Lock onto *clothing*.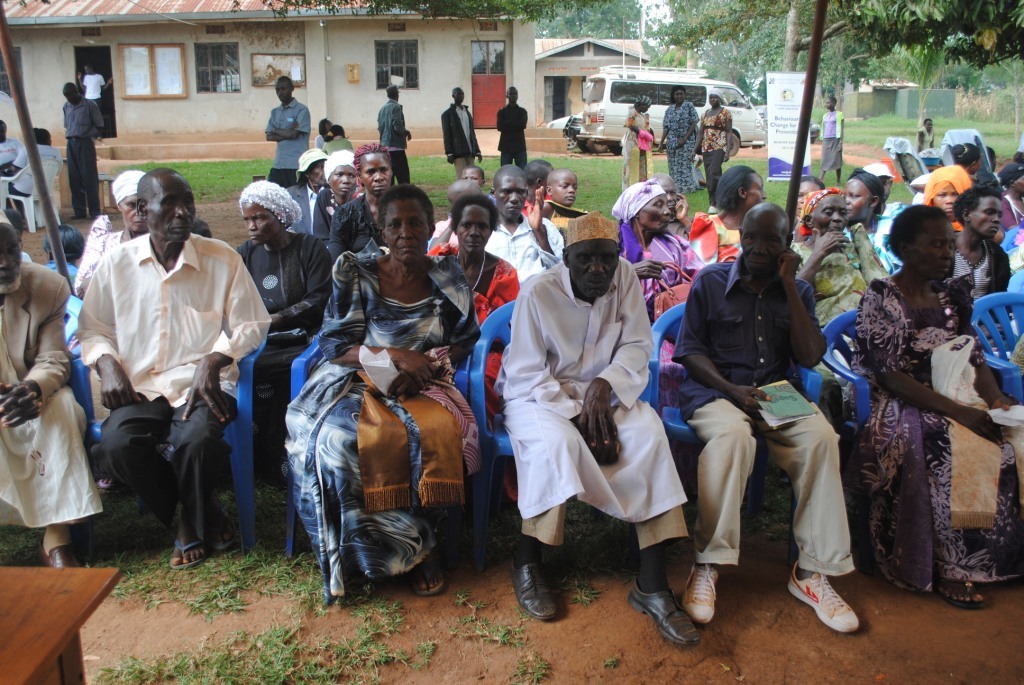
Locked: [92,389,226,545].
